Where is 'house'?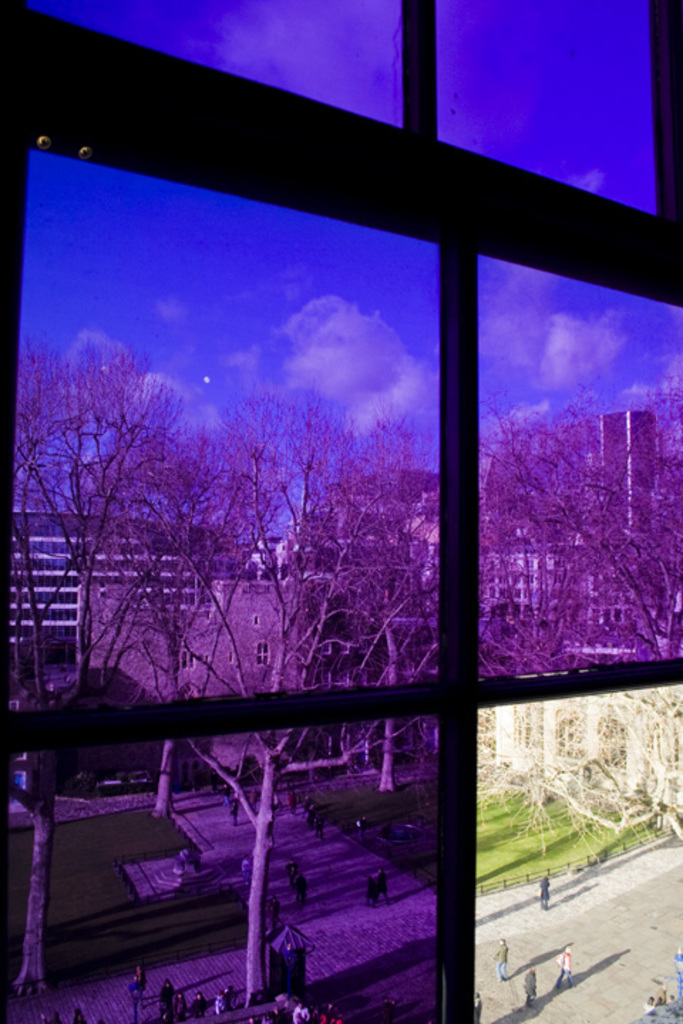
Rect(595, 410, 657, 540).
